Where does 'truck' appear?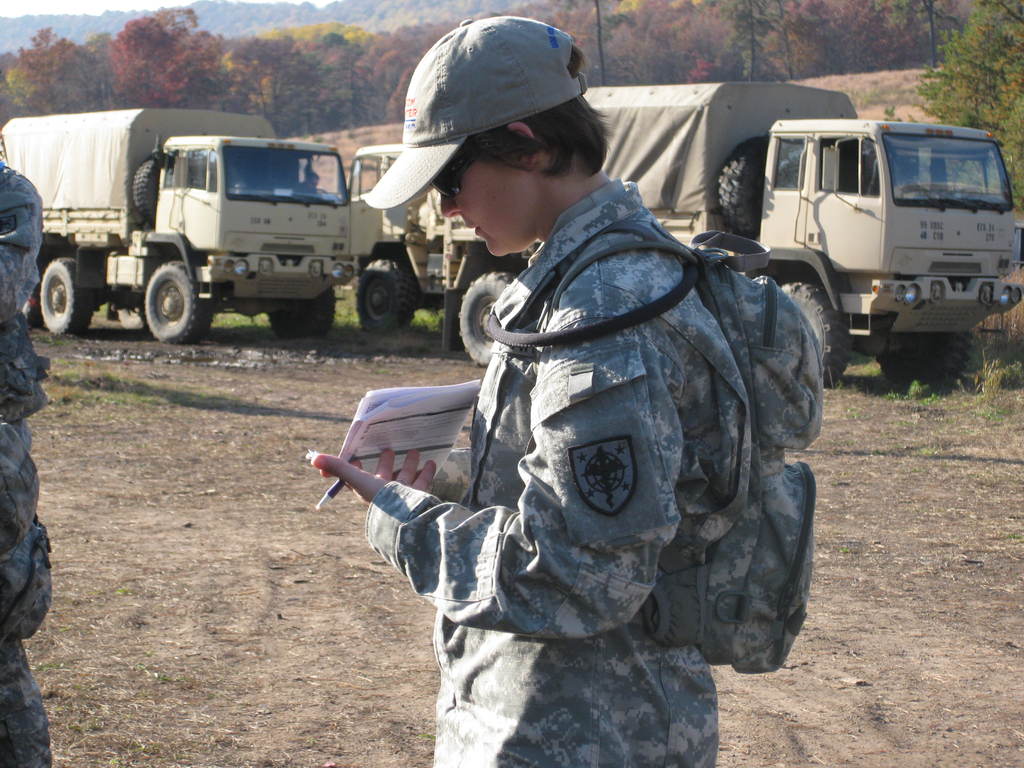
Appears at 54 115 420 364.
